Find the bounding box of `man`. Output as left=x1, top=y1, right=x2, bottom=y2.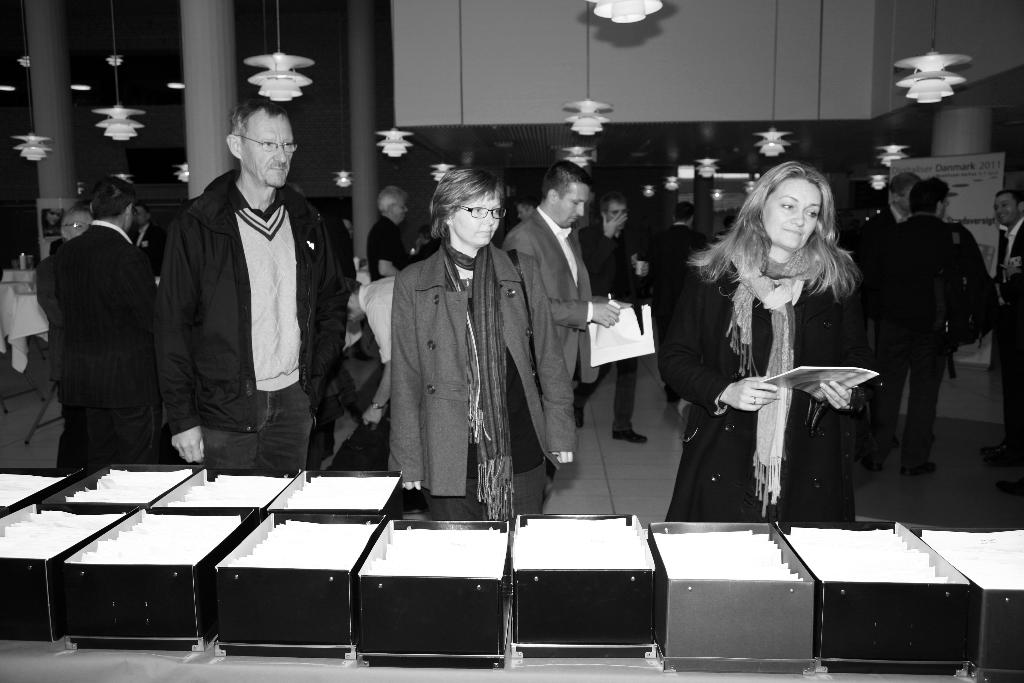
left=655, top=201, right=717, bottom=409.
